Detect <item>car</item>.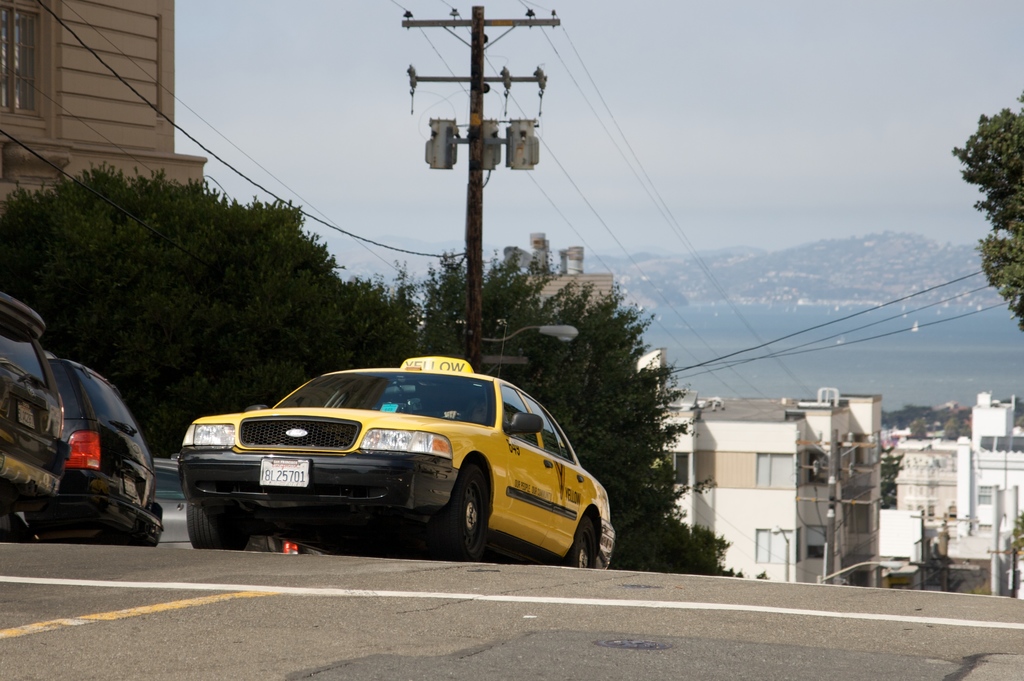
Detected at 0:284:70:518.
